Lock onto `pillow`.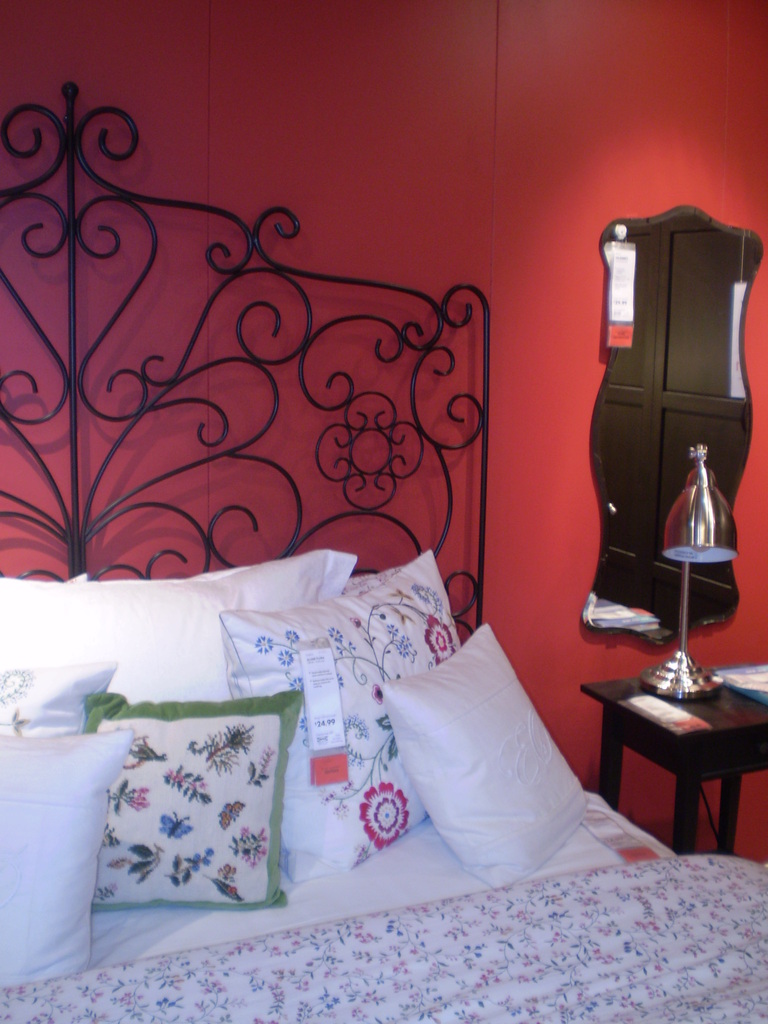
Locked: (0,548,353,879).
